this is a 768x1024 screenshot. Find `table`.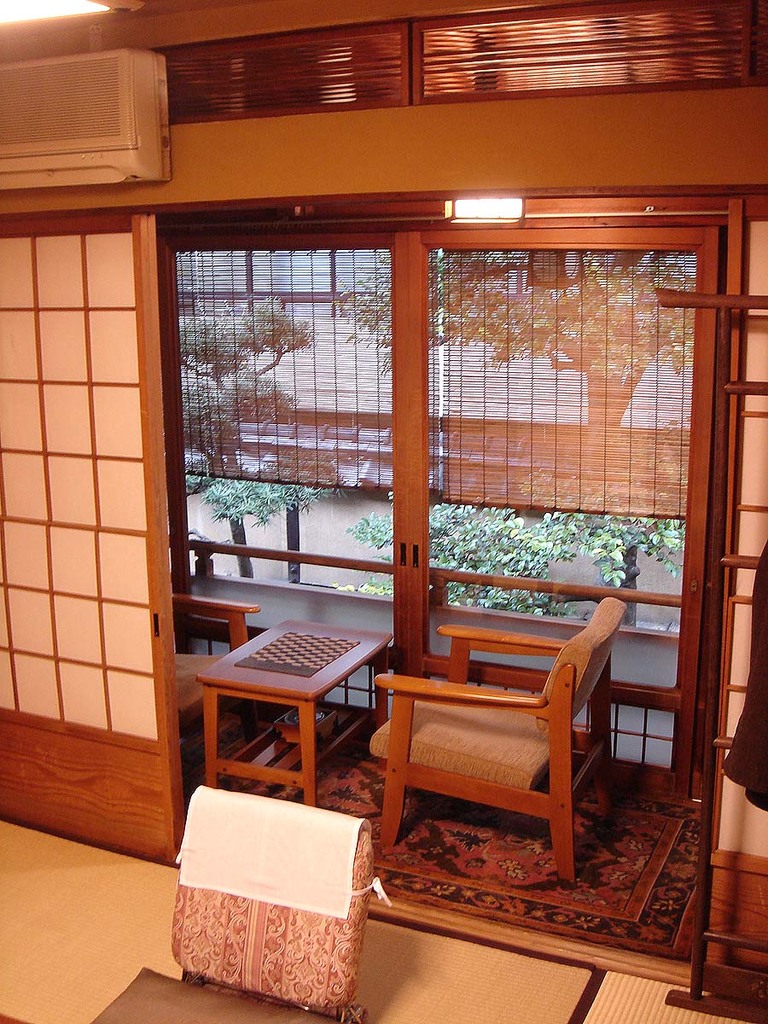
Bounding box: BBox(181, 608, 402, 826).
